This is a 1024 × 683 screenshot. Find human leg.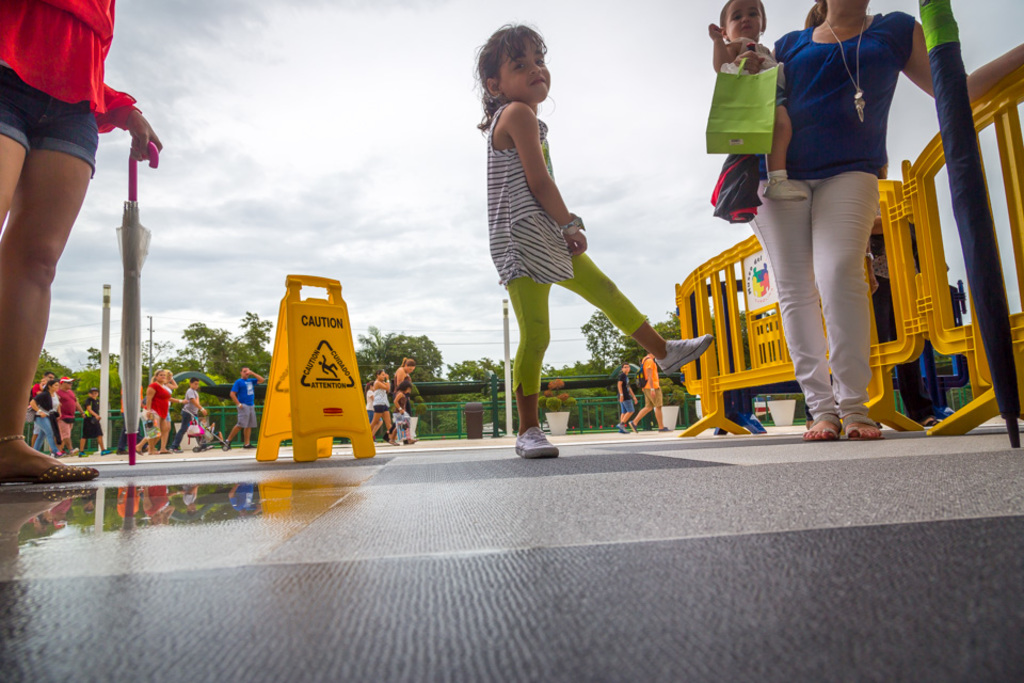
Bounding box: select_region(222, 414, 249, 447).
